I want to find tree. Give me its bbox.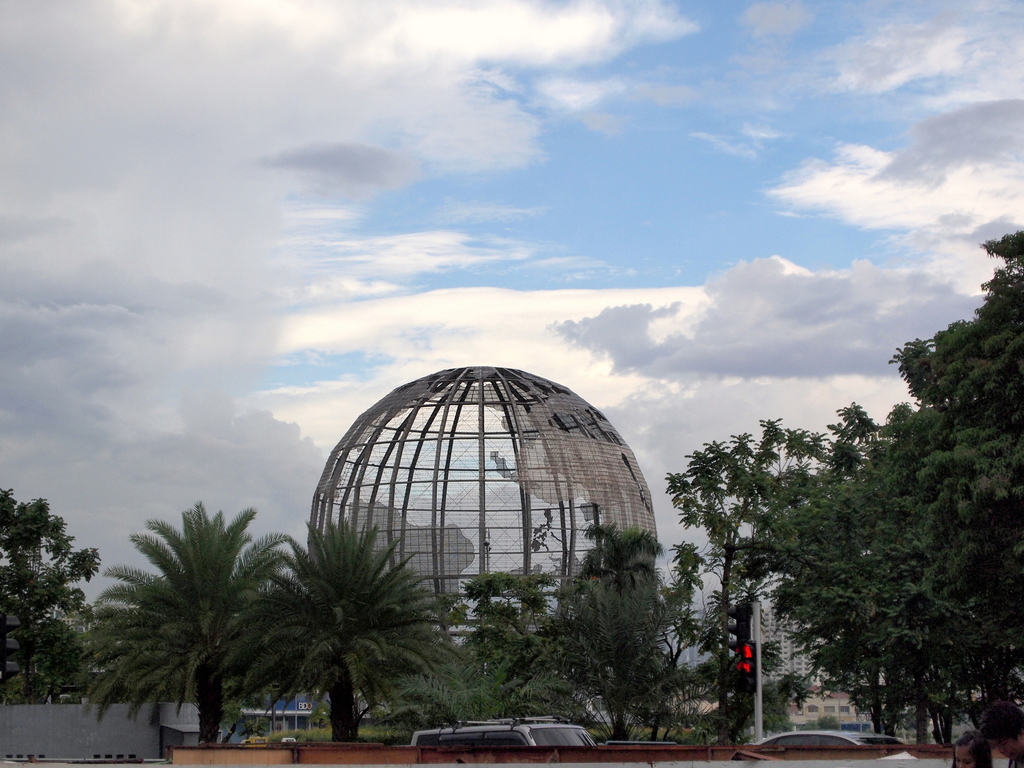
pyautogui.locateOnScreen(536, 523, 697, 741).
